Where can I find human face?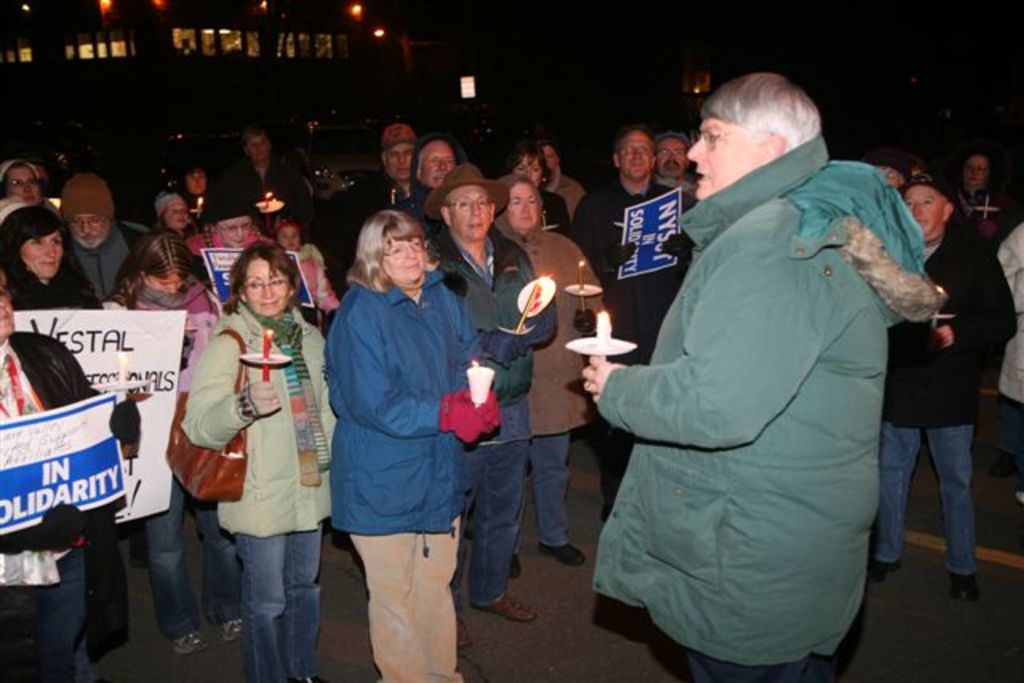
You can find it at pyautogui.locateOnScreen(963, 150, 986, 195).
